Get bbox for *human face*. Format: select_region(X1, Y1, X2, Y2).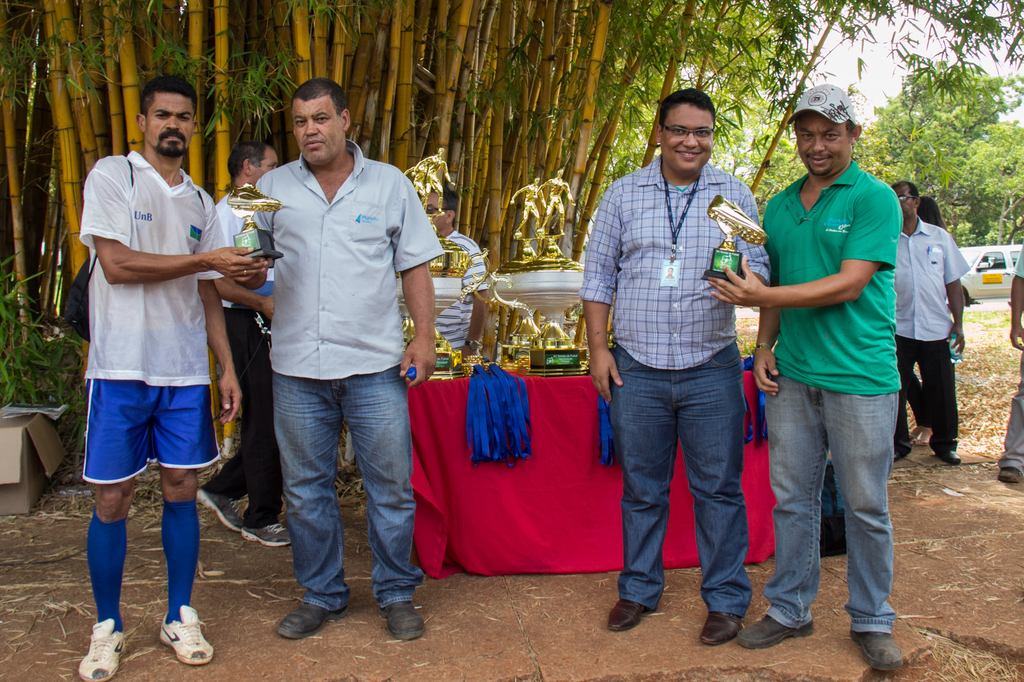
select_region(795, 114, 846, 175).
